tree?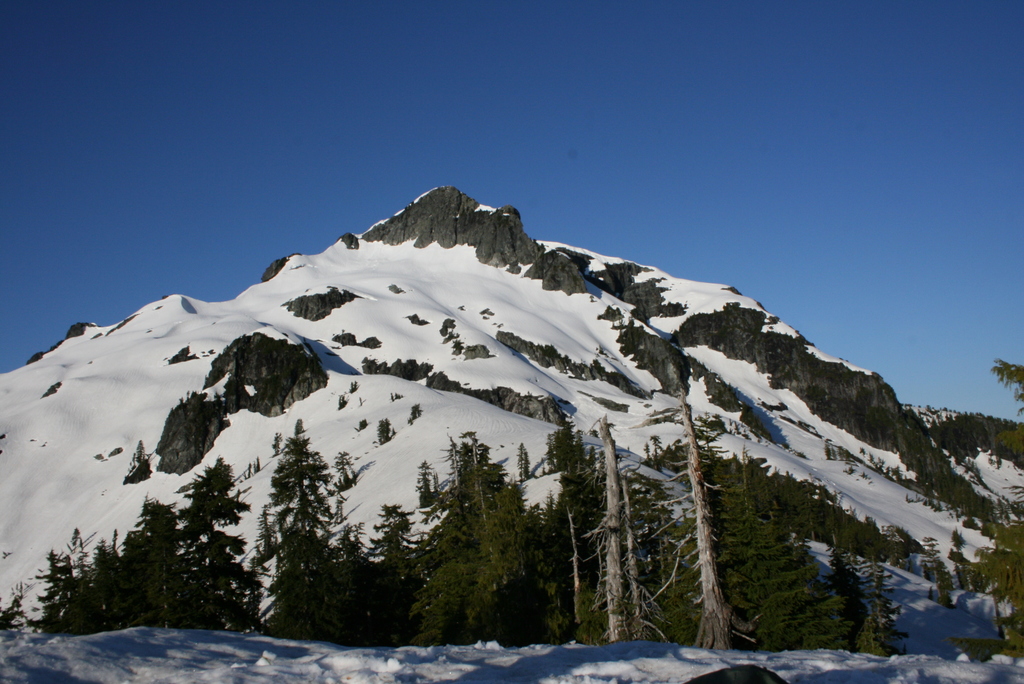
region(575, 407, 676, 641)
